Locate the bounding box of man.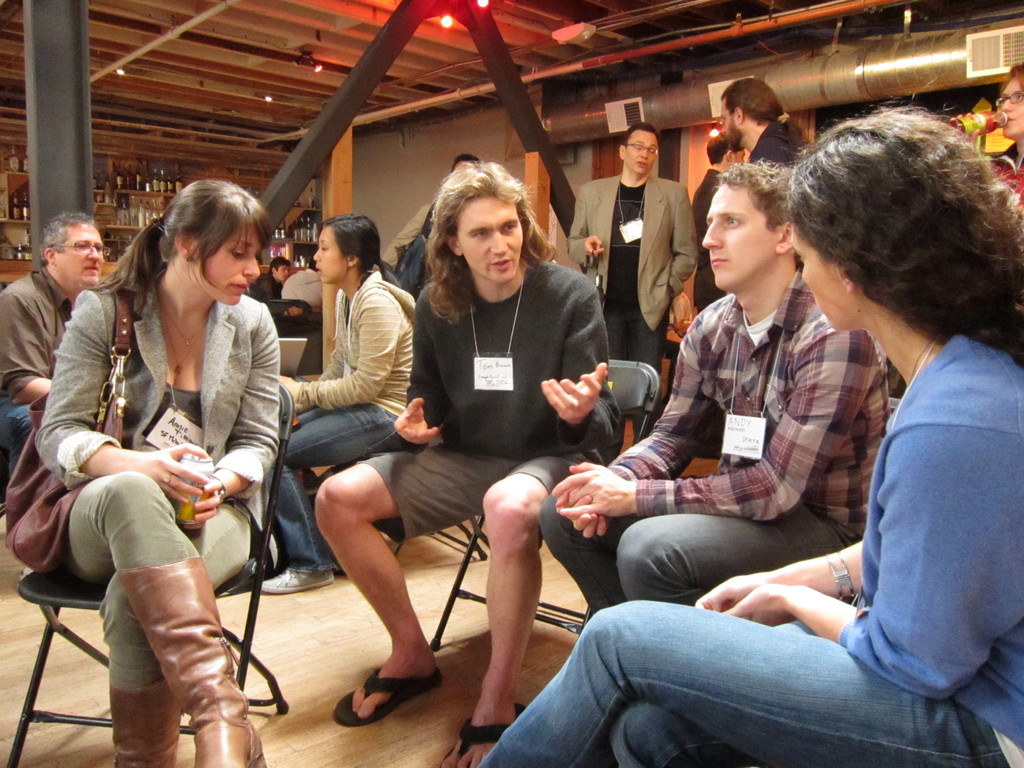
Bounding box: (567,119,701,440).
